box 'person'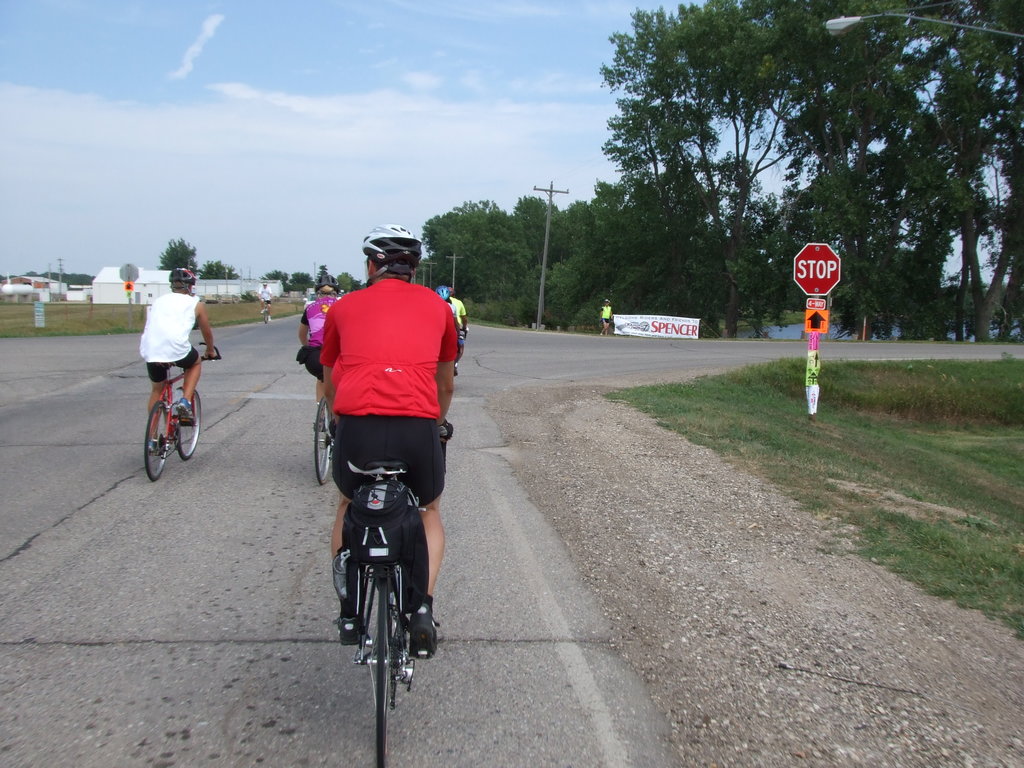
[140, 267, 217, 457]
